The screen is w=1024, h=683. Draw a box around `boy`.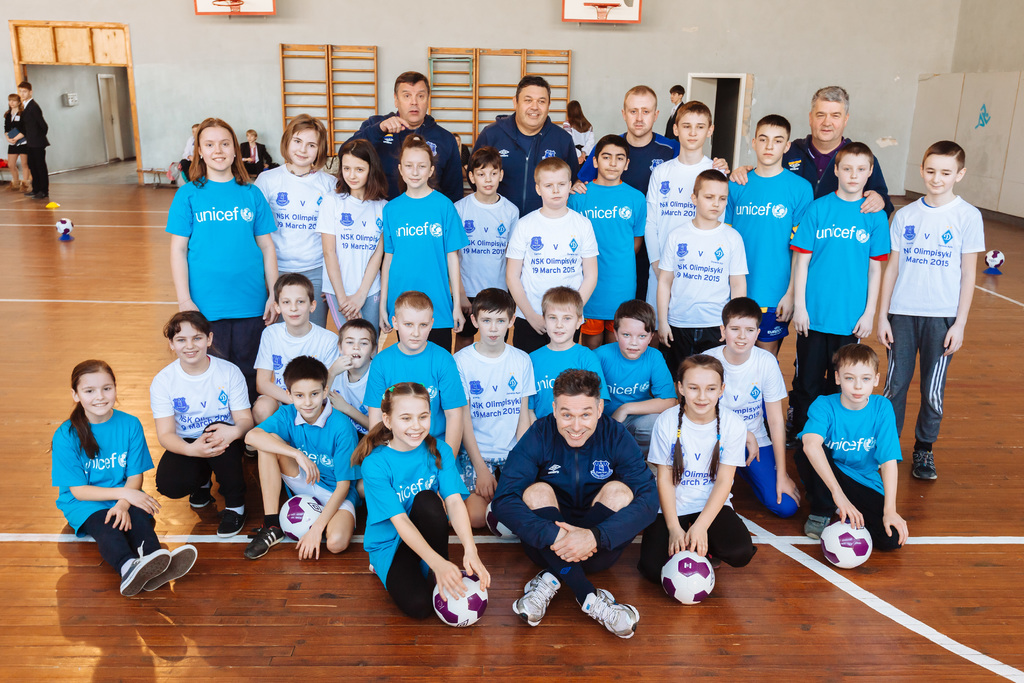
[566, 131, 643, 347].
